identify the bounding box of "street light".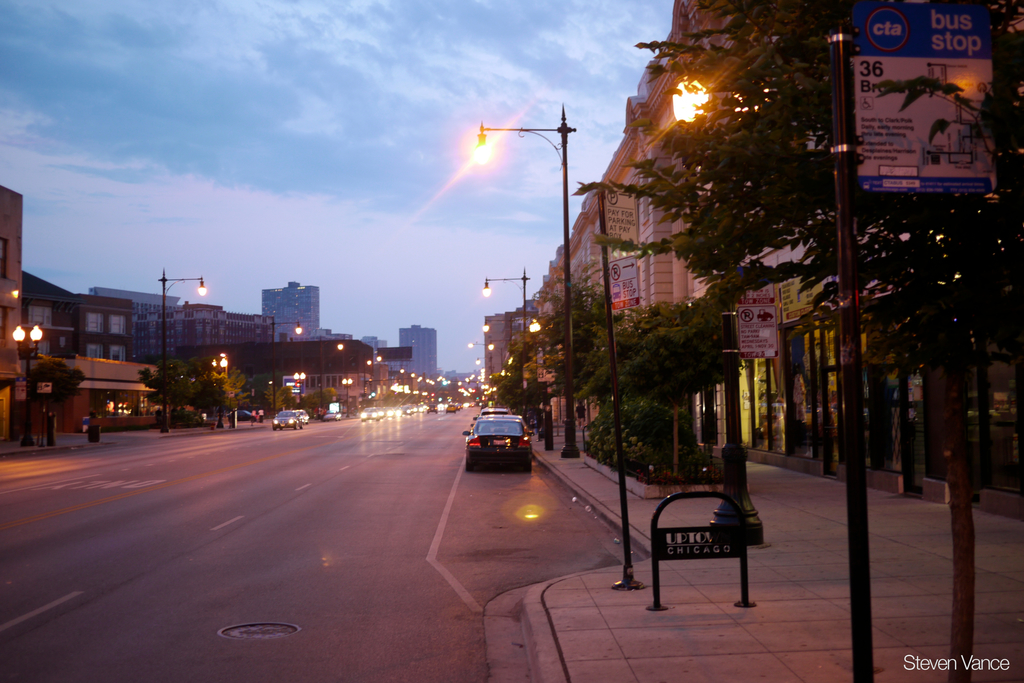
bbox(268, 316, 305, 421).
